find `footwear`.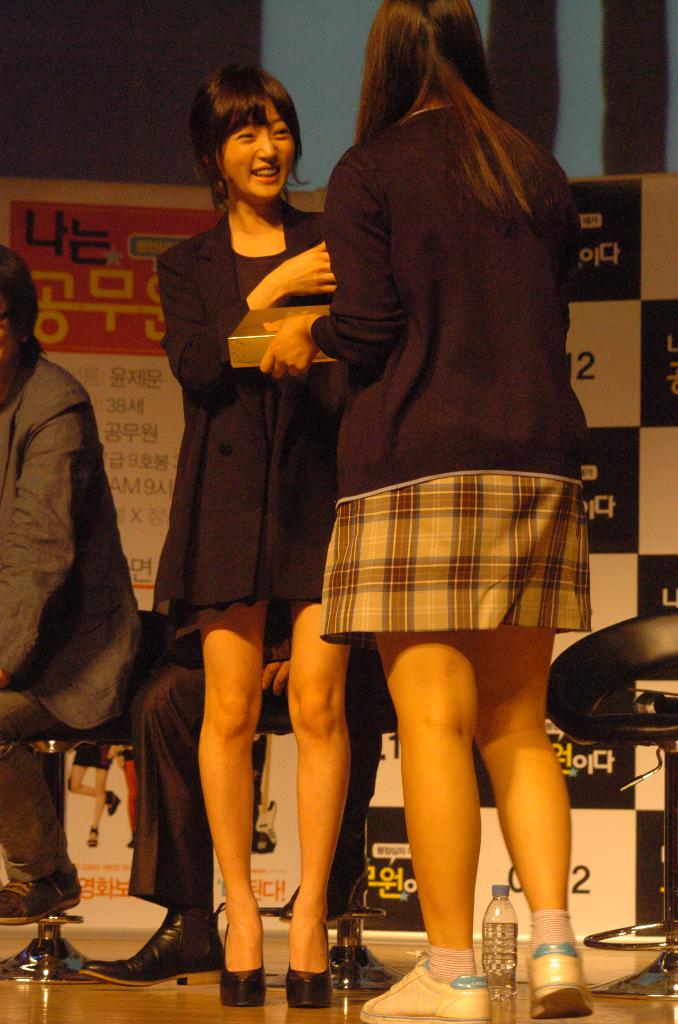
detection(212, 954, 273, 1011).
